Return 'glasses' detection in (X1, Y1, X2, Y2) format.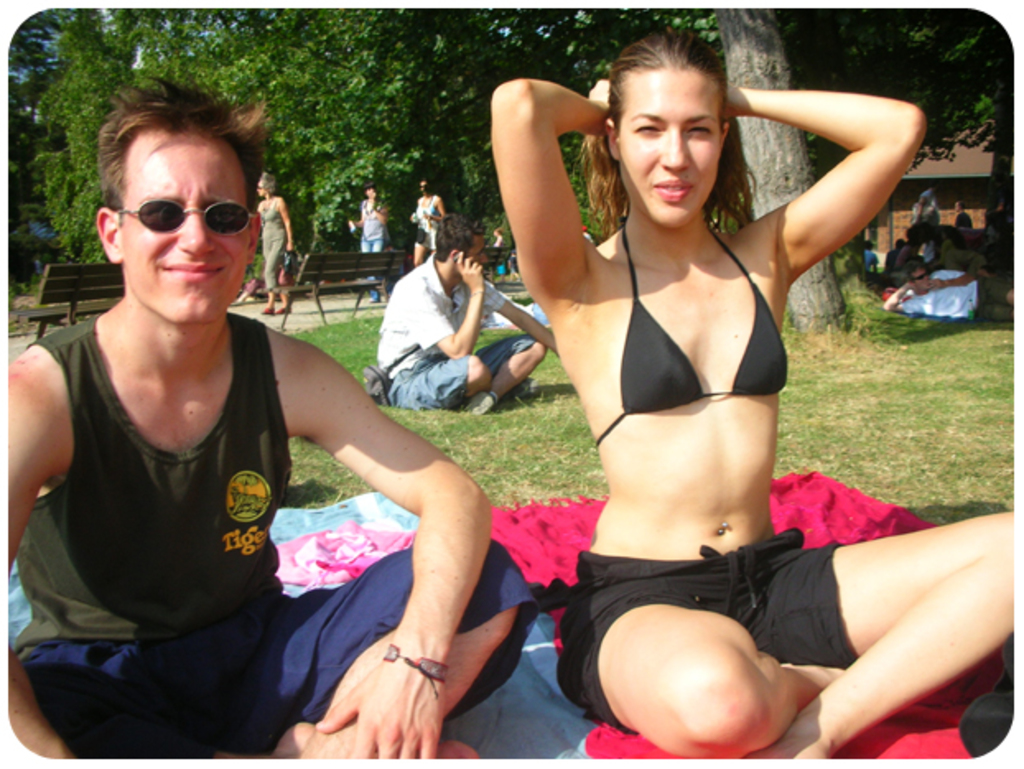
(109, 193, 260, 239).
